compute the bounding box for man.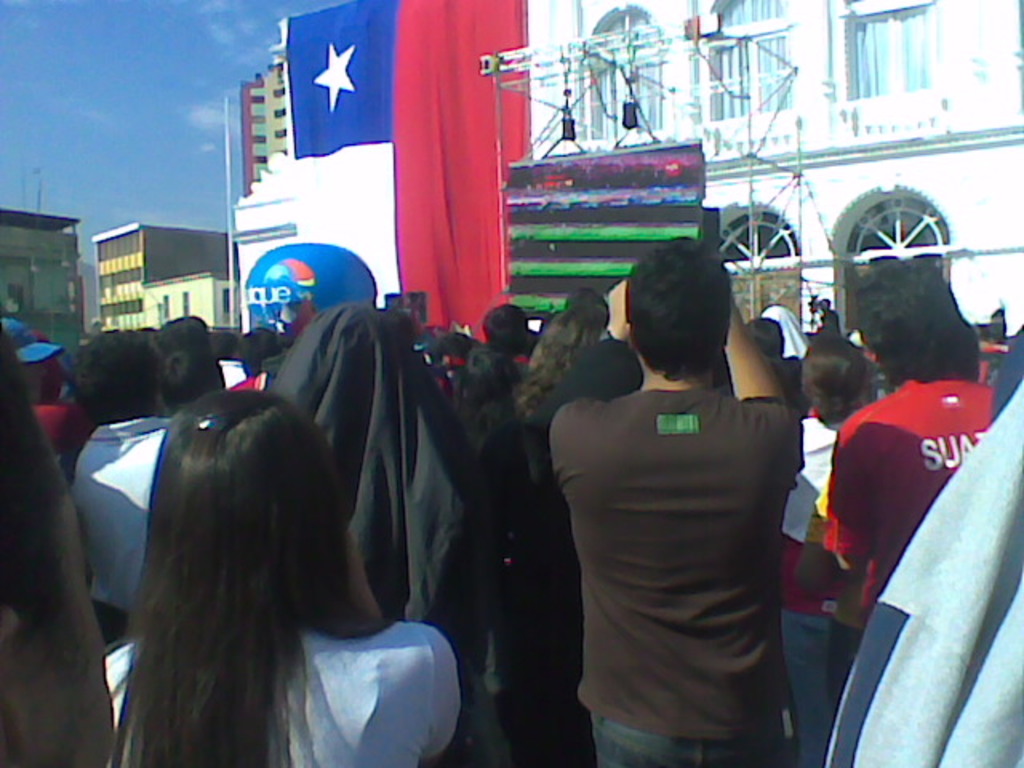
[left=811, top=251, right=990, bottom=622].
